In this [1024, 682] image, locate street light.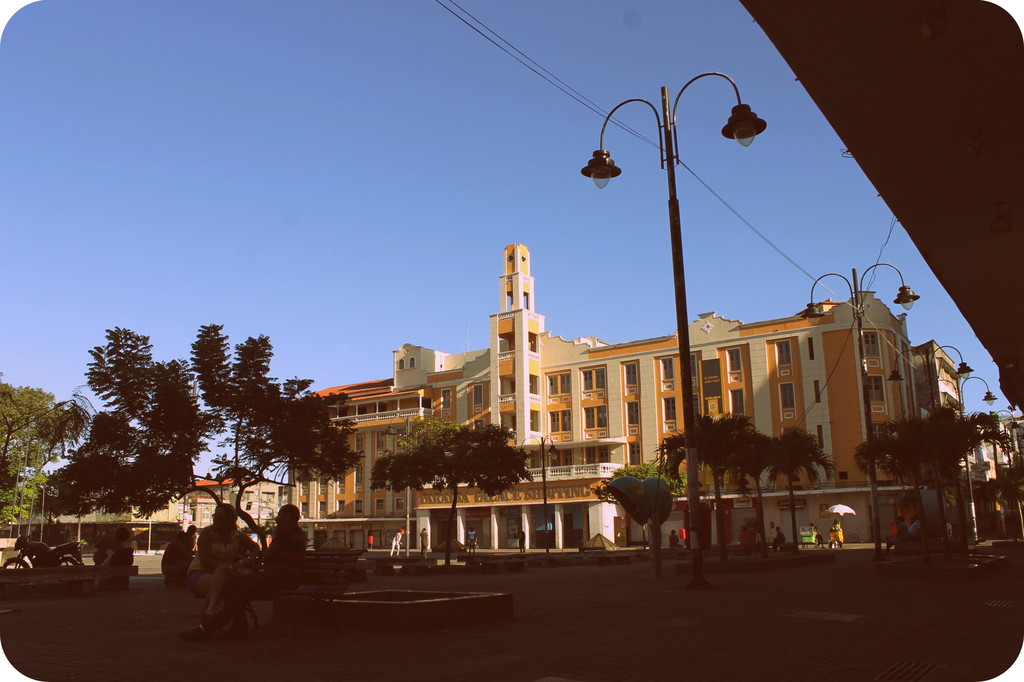
Bounding box: Rect(972, 402, 1016, 498).
